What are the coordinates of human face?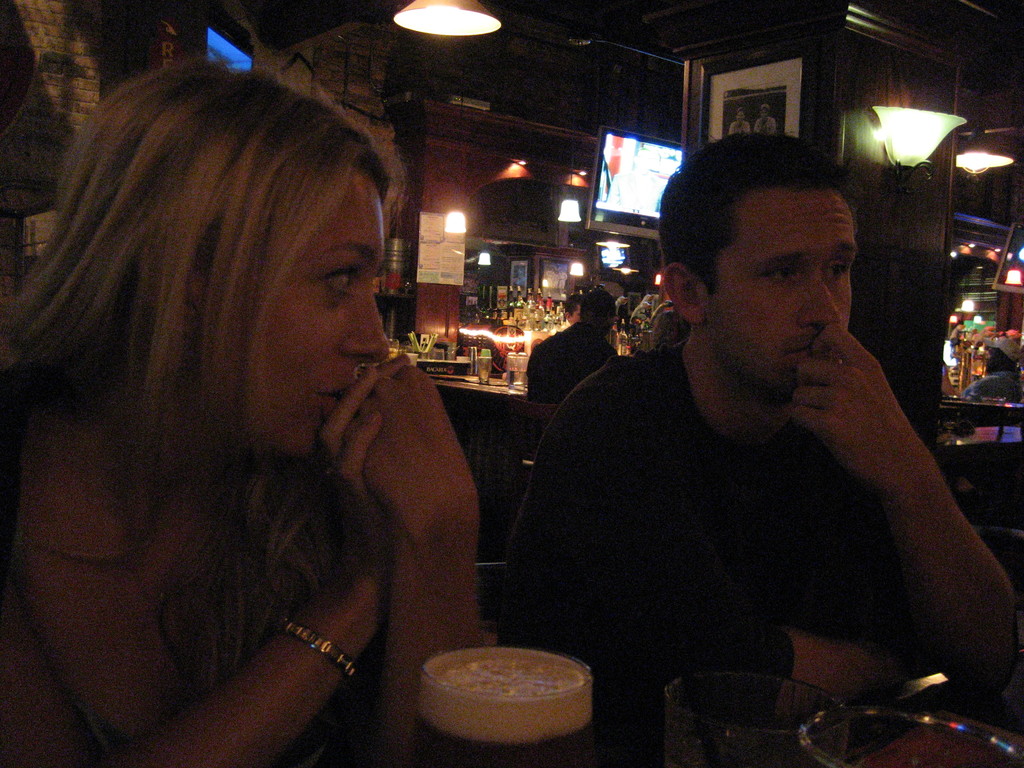
x1=701 y1=188 x2=863 y2=393.
